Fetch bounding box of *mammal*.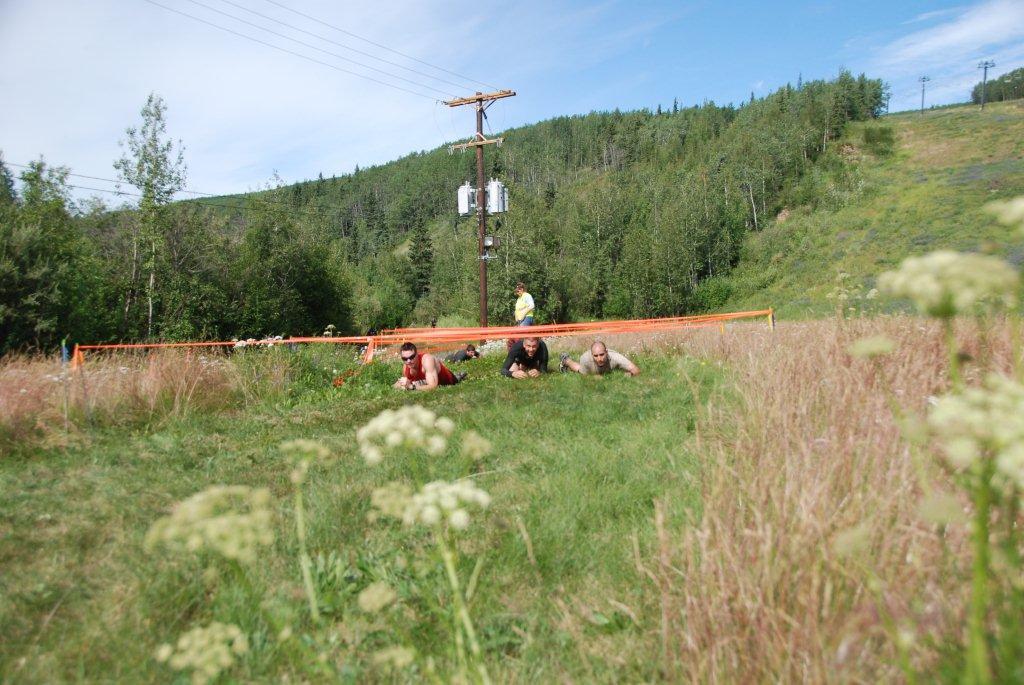
Bbox: bbox=(514, 278, 538, 327).
